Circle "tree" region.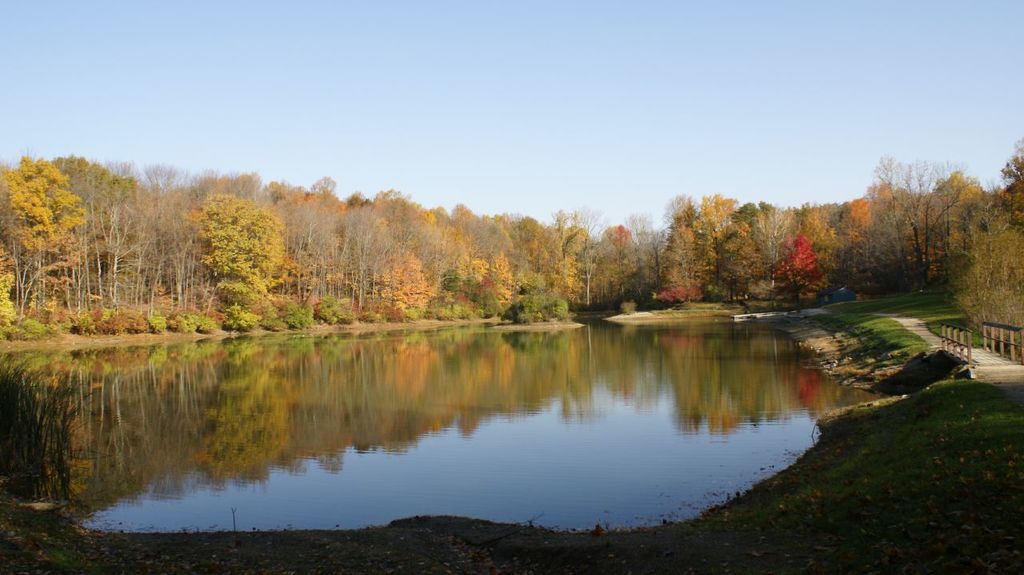
Region: (578, 218, 642, 301).
